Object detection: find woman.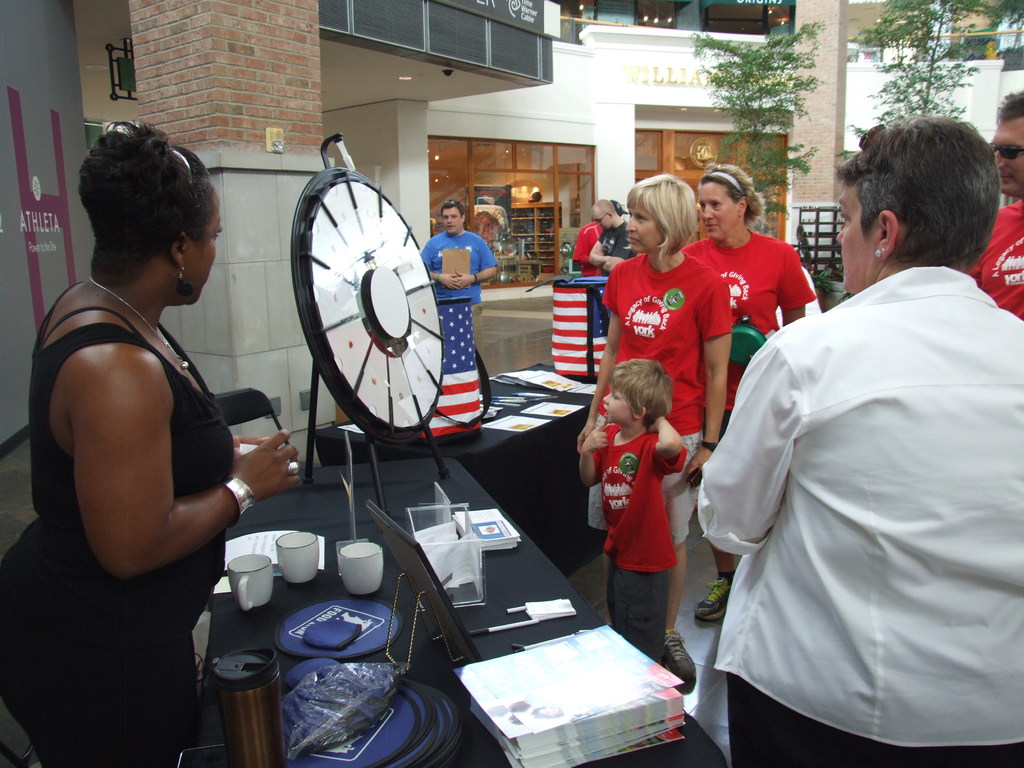
<bbox>0, 121, 306, 767</bbox>.
